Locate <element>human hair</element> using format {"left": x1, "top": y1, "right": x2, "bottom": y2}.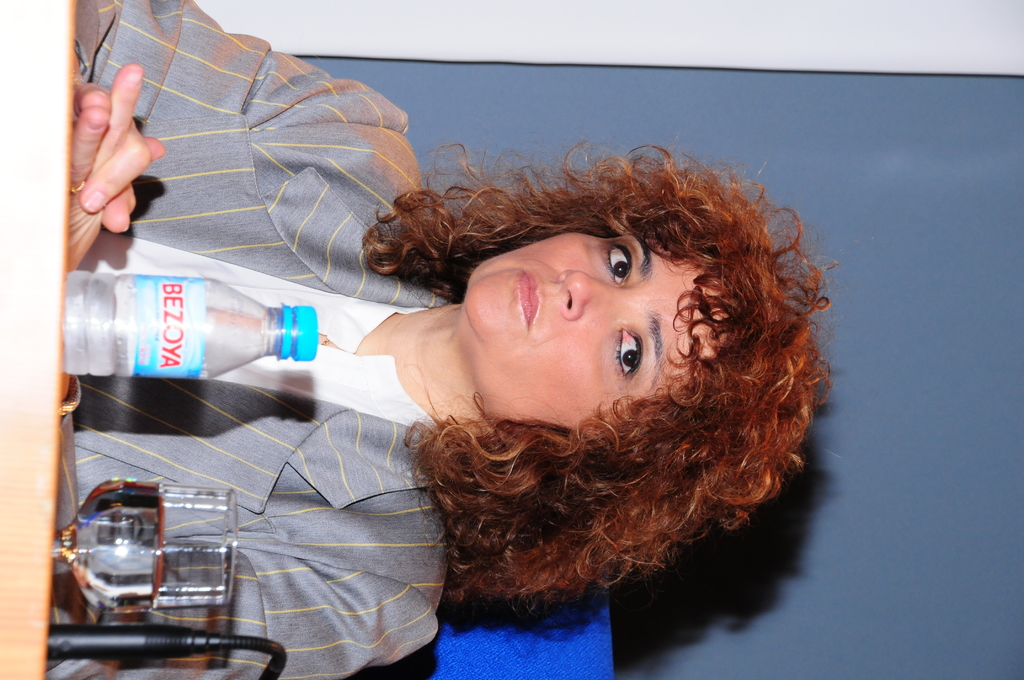
{"left": 342, "top": 149, "right": 817, "bottom": 618}.
